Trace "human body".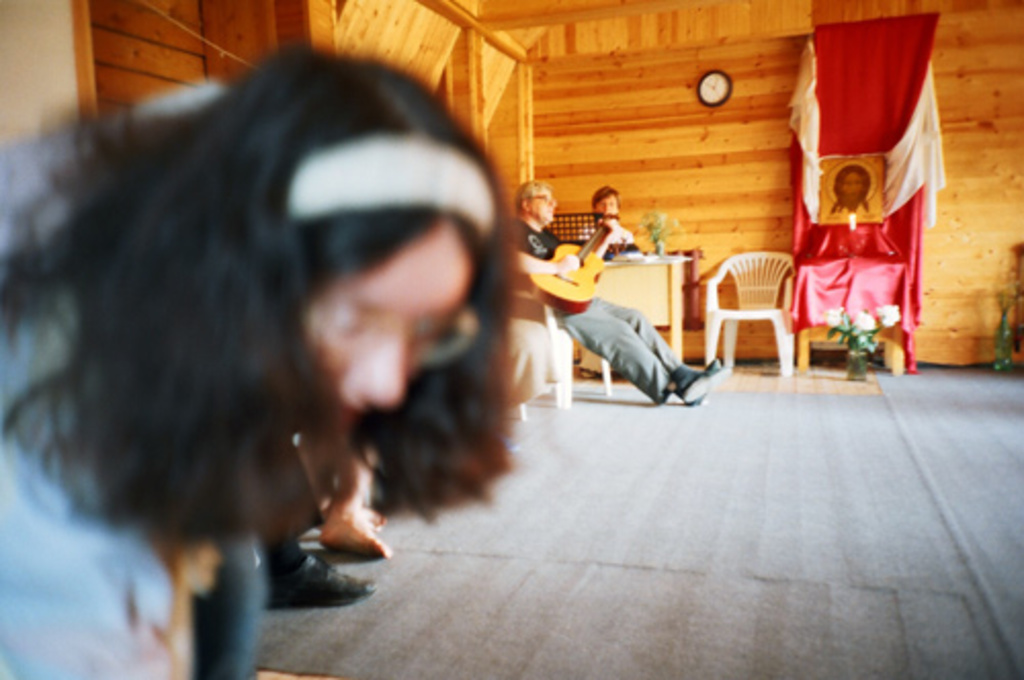
Traced to box(508, 217, 721, 399).
